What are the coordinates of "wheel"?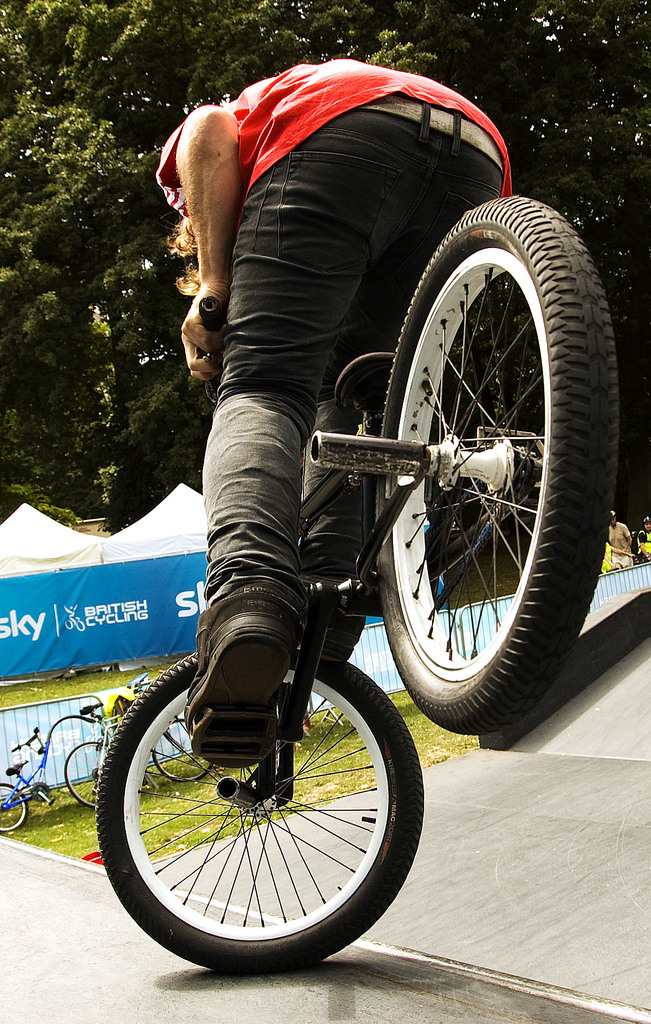
96,633,425,979.
